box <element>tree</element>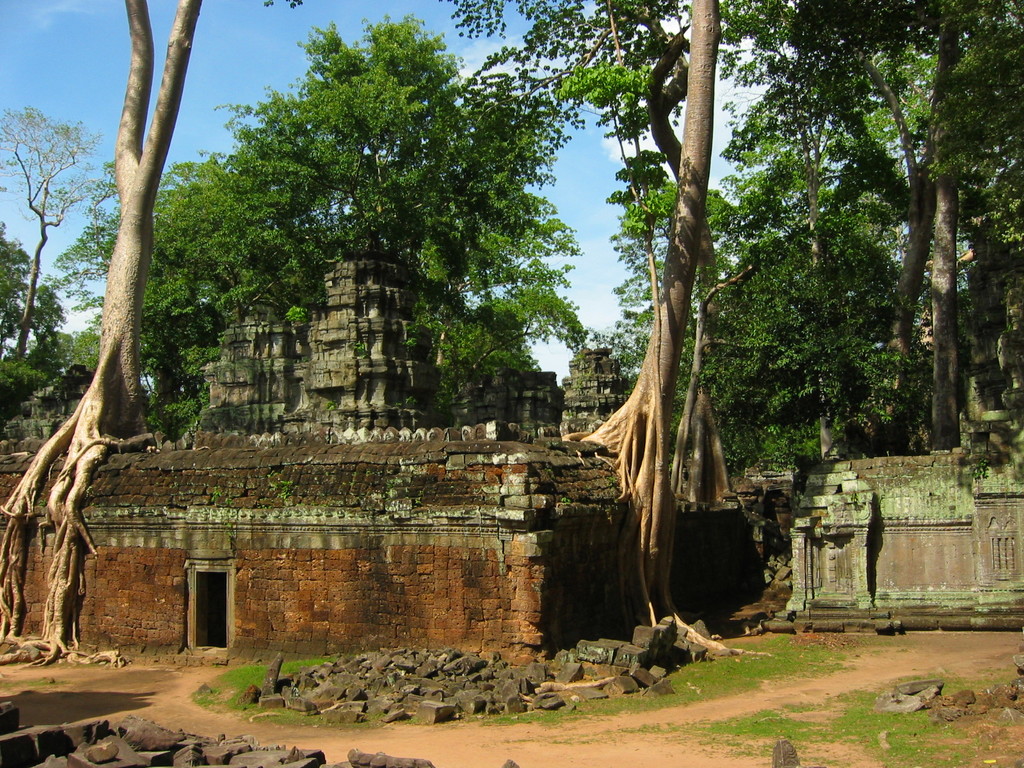
box(0, 98, 128, 422)
